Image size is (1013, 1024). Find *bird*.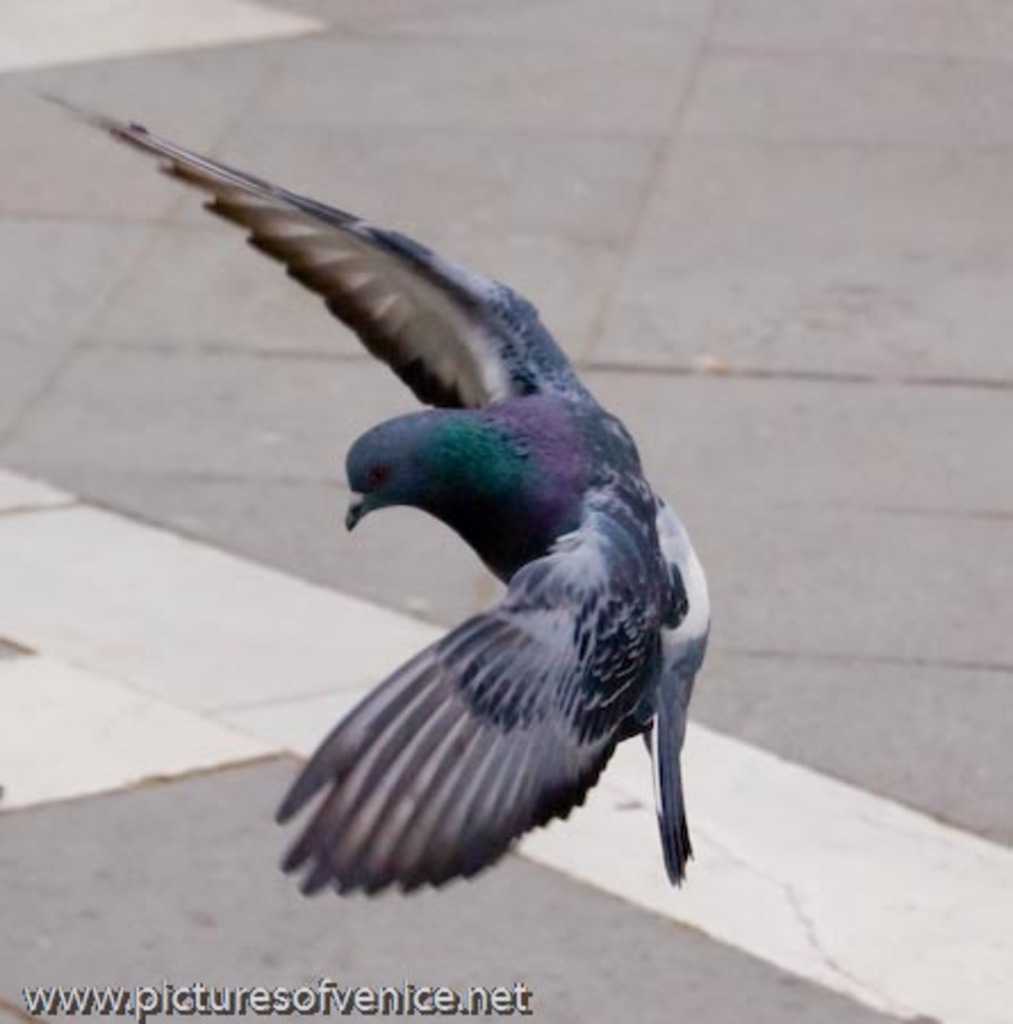
[left=127, top=105, right=719, bottom=903].
